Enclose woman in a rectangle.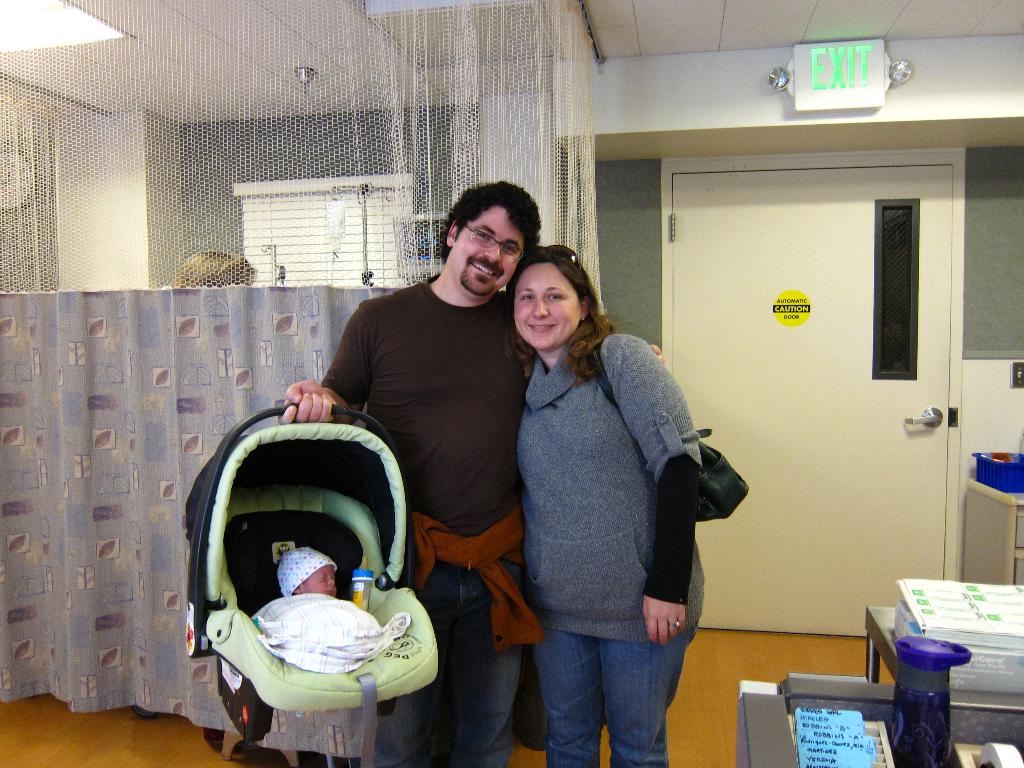
left=481, top=222, right=715, bottom=767.
